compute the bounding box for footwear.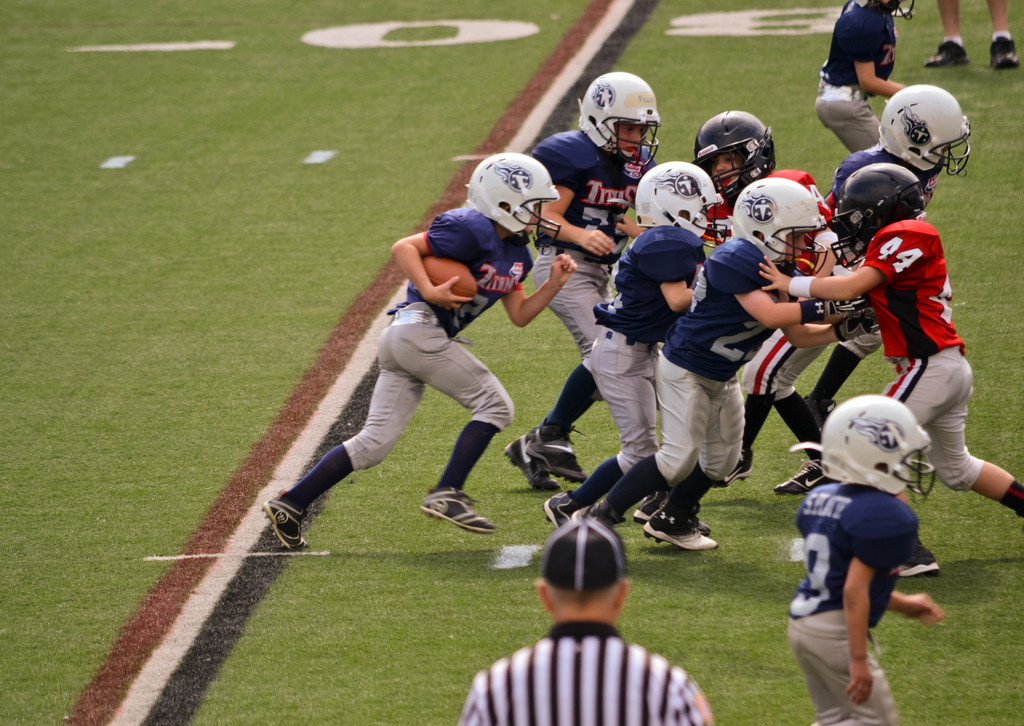
{"left": 540, "top": 487, "right": 588, "bottom": 531}.
